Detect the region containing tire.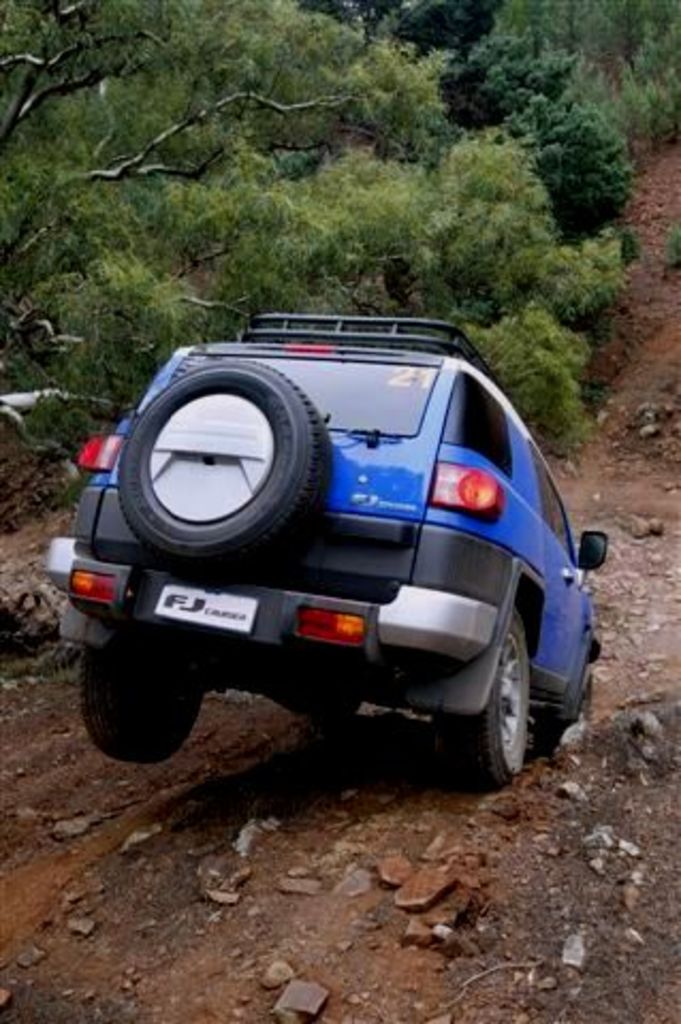
bbox=[120, 361, 324, 567].
